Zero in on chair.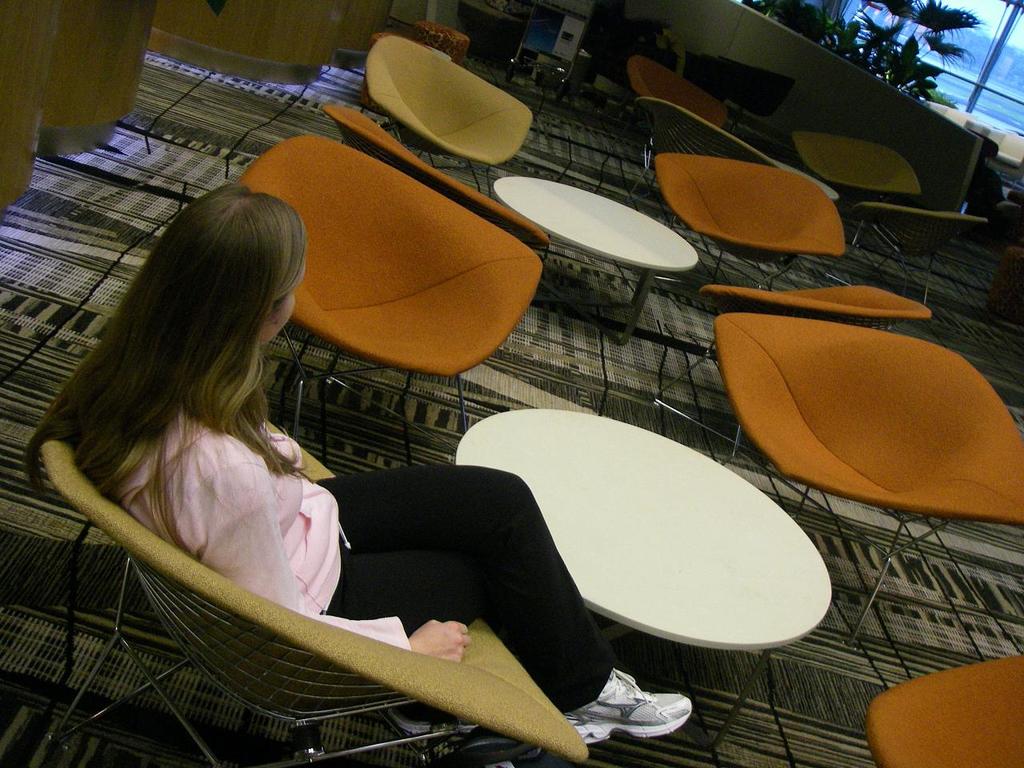
Zeroed in: 628:56:736:133.
